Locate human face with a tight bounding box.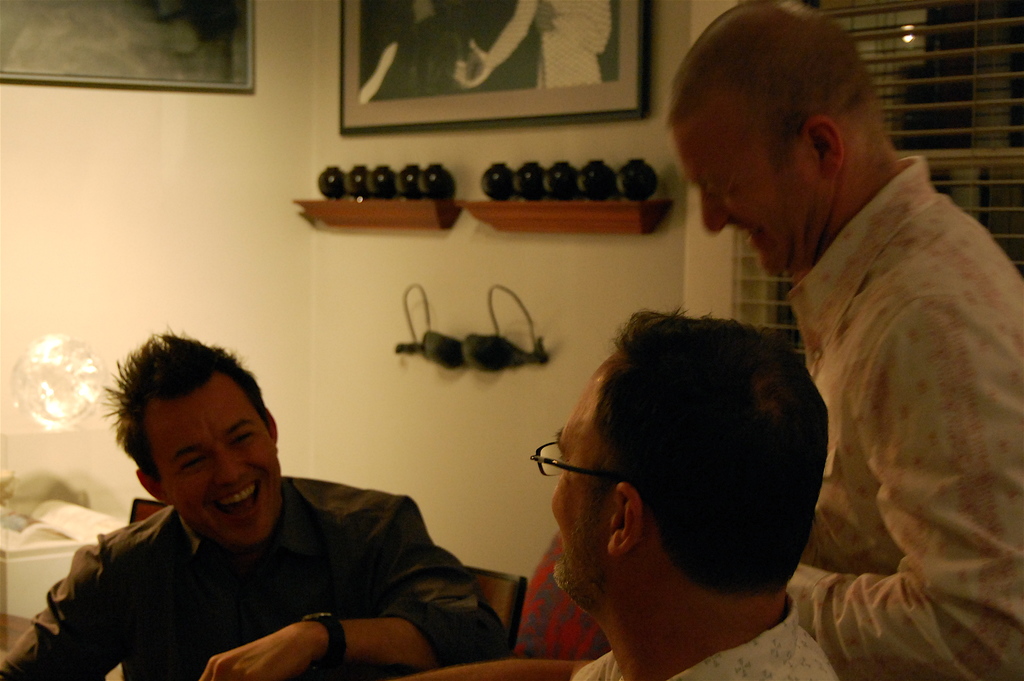
box(551, 361, 606, 599).
